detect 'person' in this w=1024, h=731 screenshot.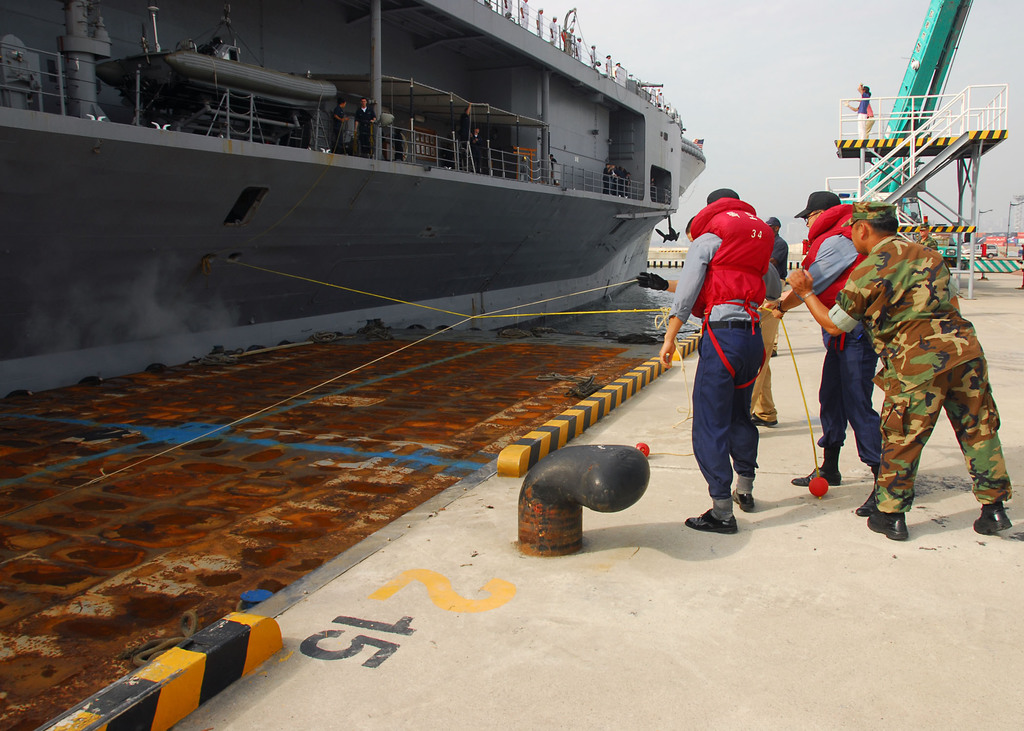
Detection: rect(533, 7, 546, 38).
